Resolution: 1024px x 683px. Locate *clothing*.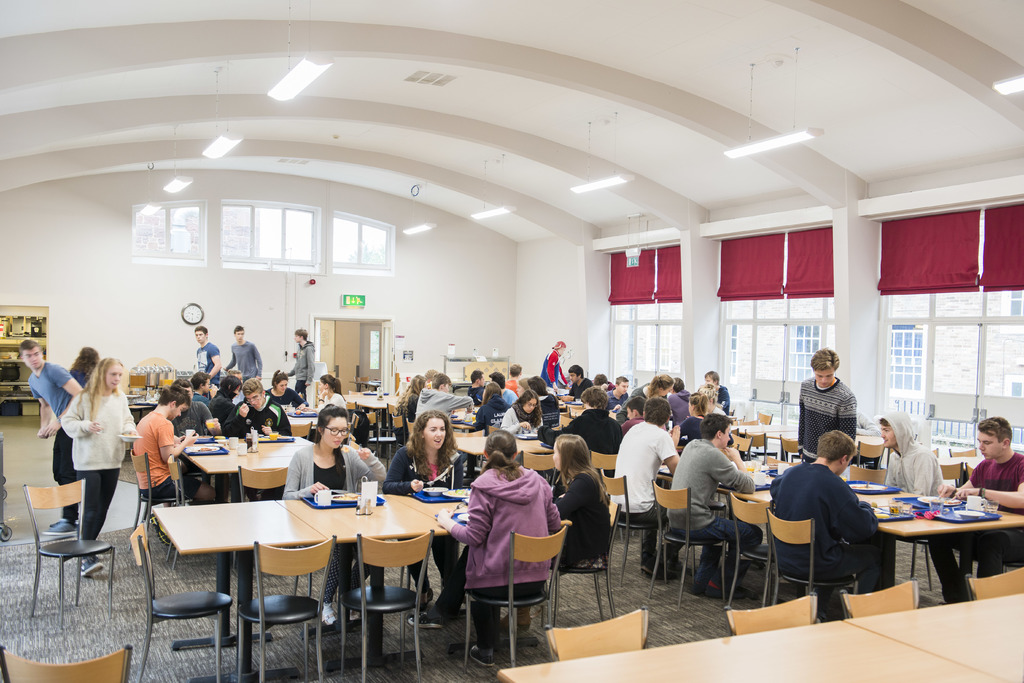
(left=887, top=405, right=980, bottom=513).
